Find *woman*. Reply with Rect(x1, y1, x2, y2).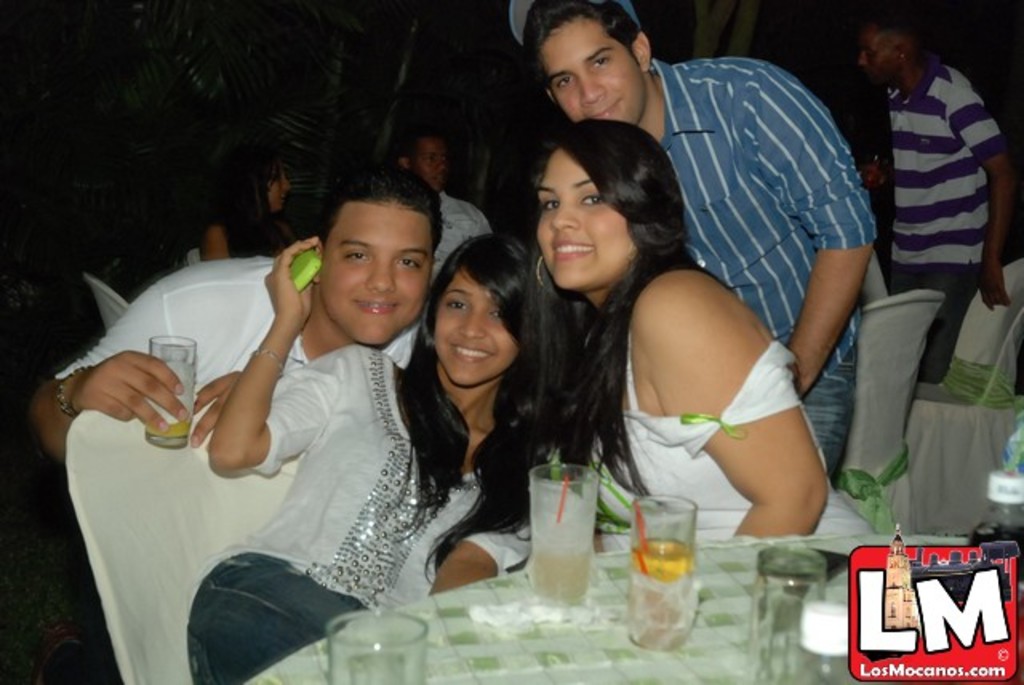
Rect(187, 237, 555, 683).
